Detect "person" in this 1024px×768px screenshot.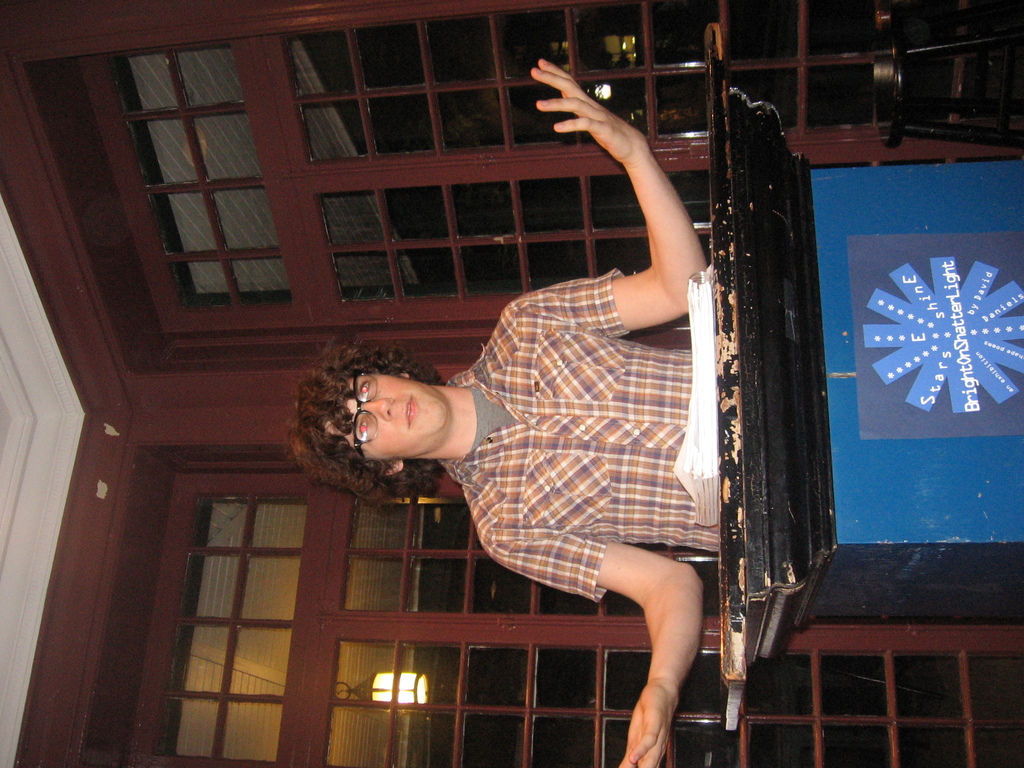
Detection: [282,53,710,767].
